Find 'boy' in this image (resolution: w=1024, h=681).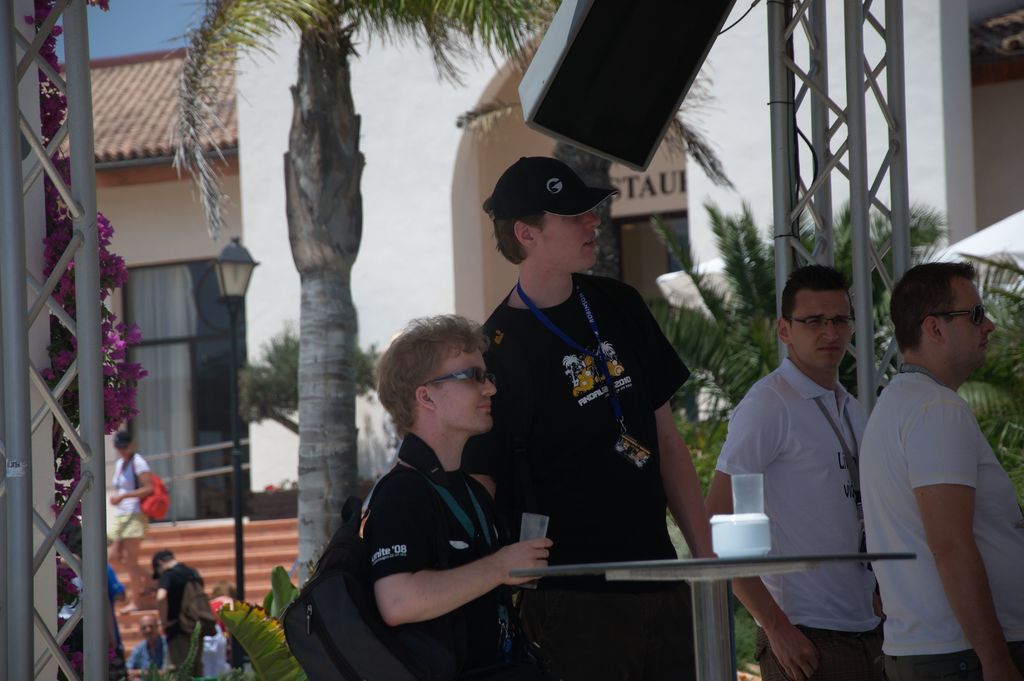
<region>293, 306, 565, 665</region>.
